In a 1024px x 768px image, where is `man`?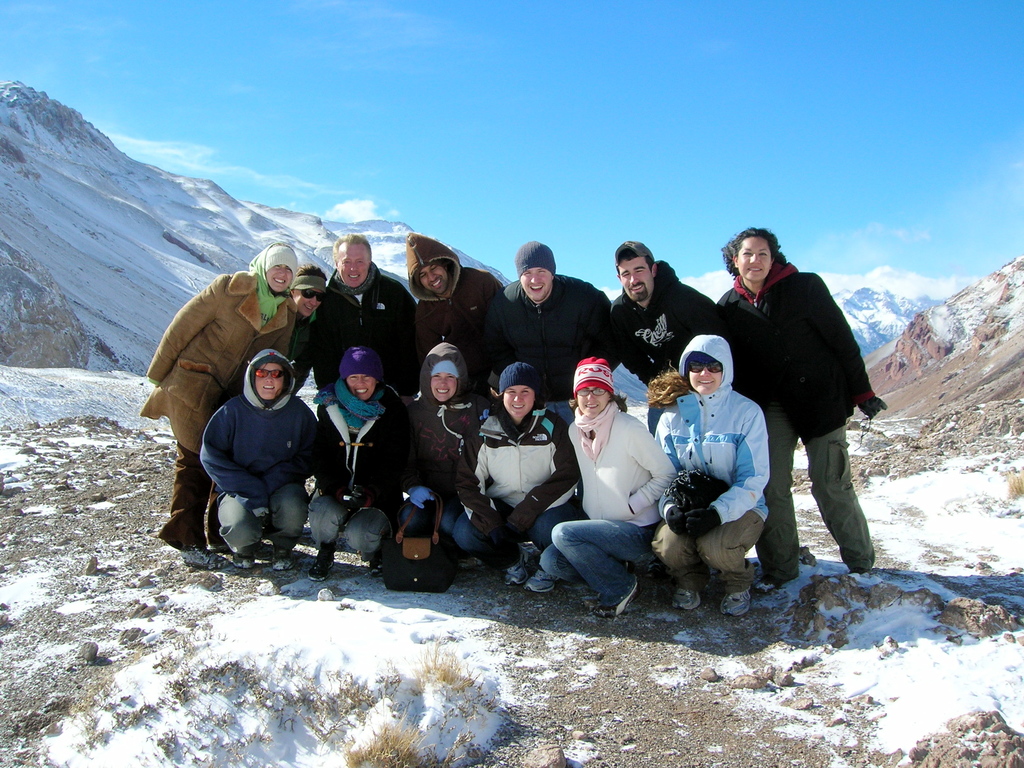
614:239:733:406.
